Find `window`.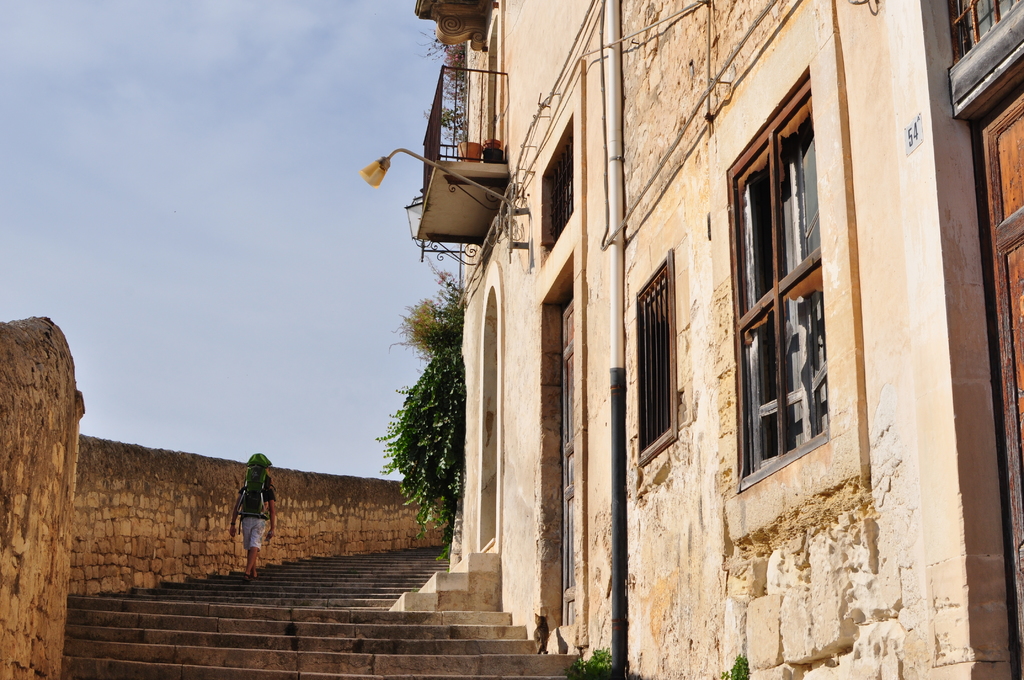
{"left": 529, "top": 118, "right": 589, "bottom": 271}.
